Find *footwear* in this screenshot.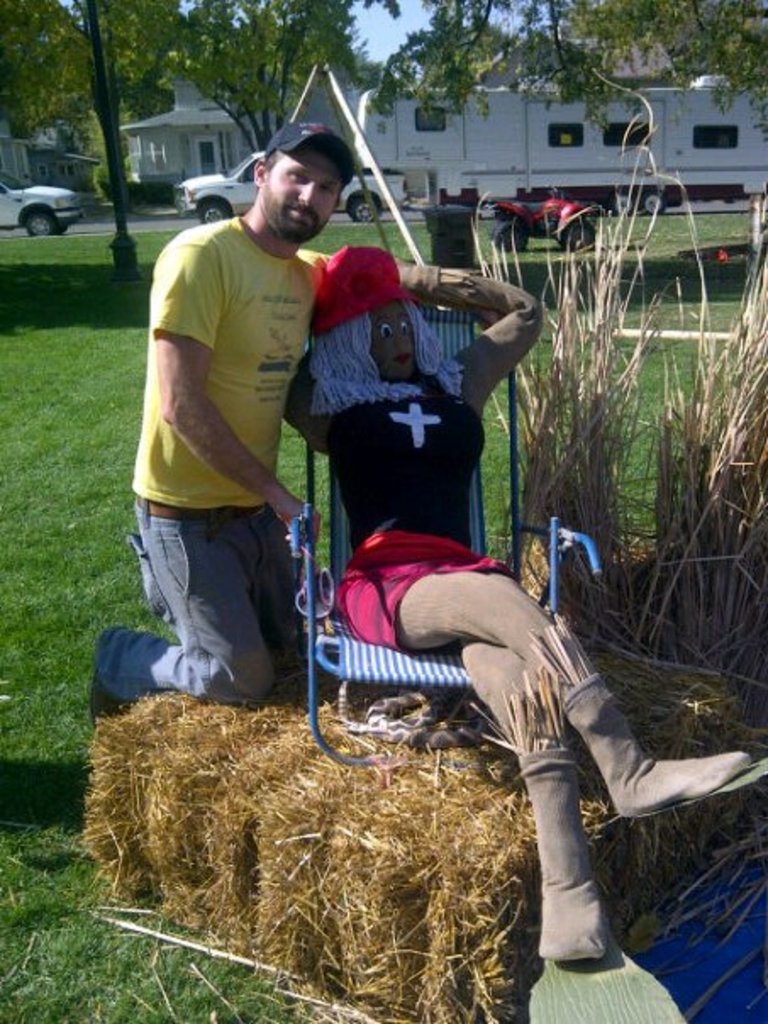
The bounding box for *footwear* is x1=85 y1=673 x2=125 y2=732.
